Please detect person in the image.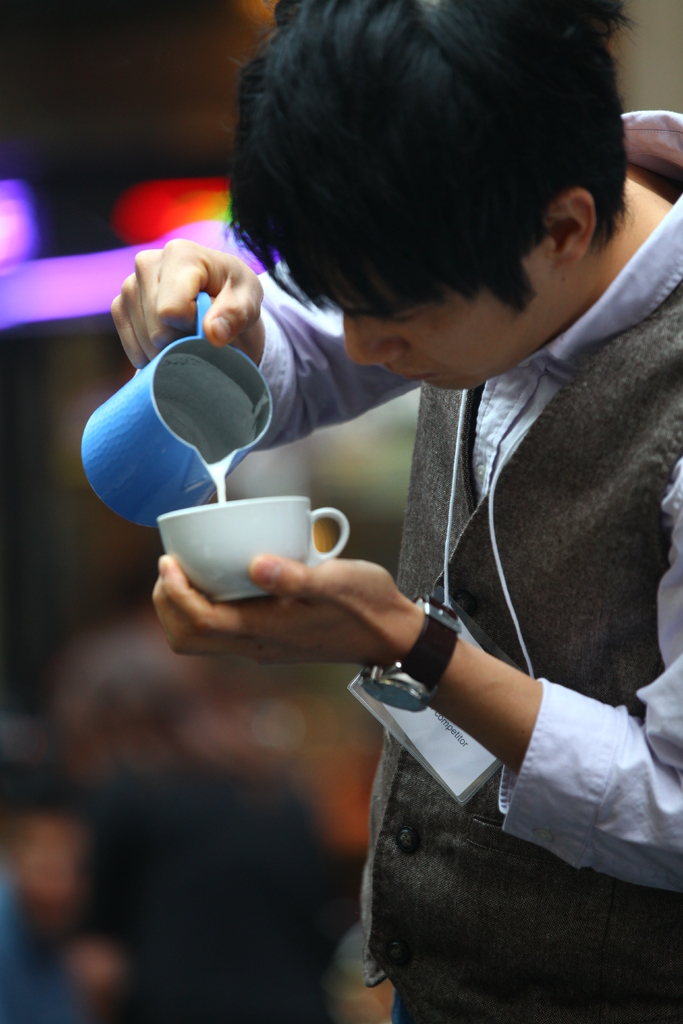
[109,0,682,1023].
